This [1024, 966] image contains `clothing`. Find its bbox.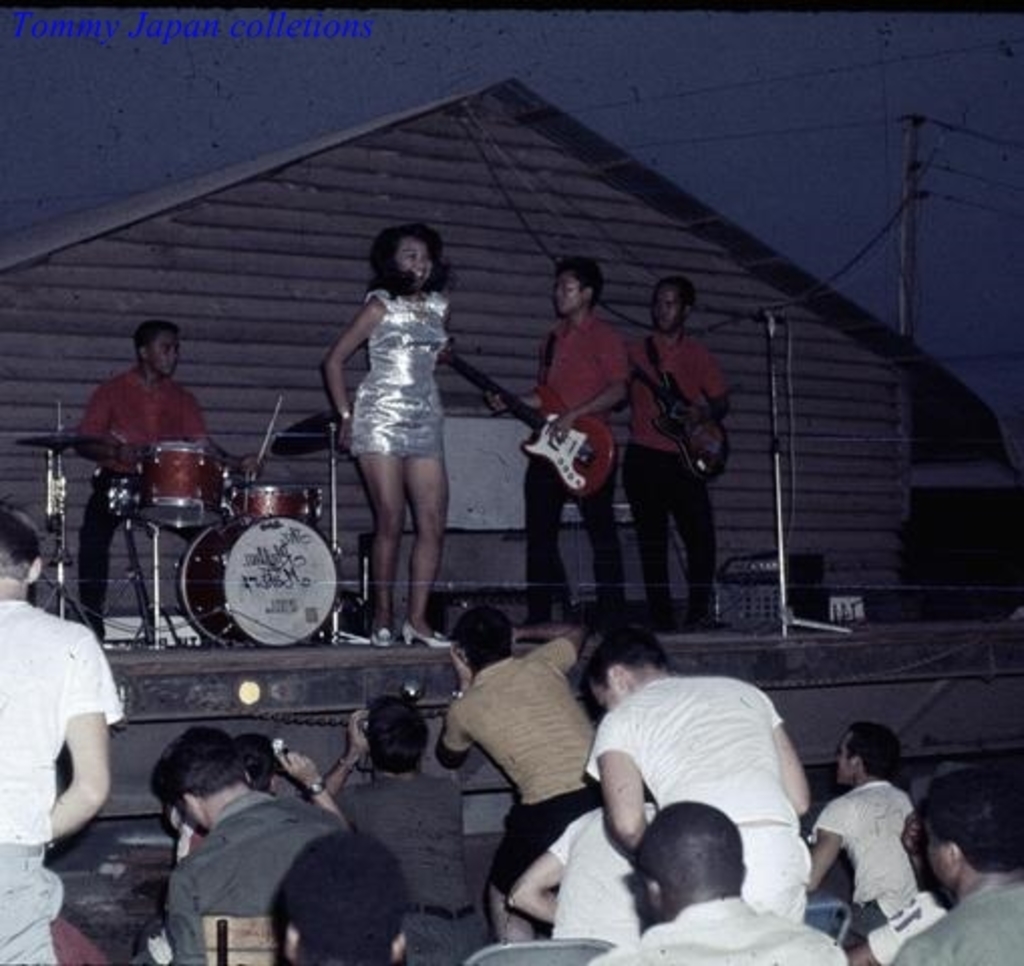
[x1=821, y1=745, x2=940, y2=934].
